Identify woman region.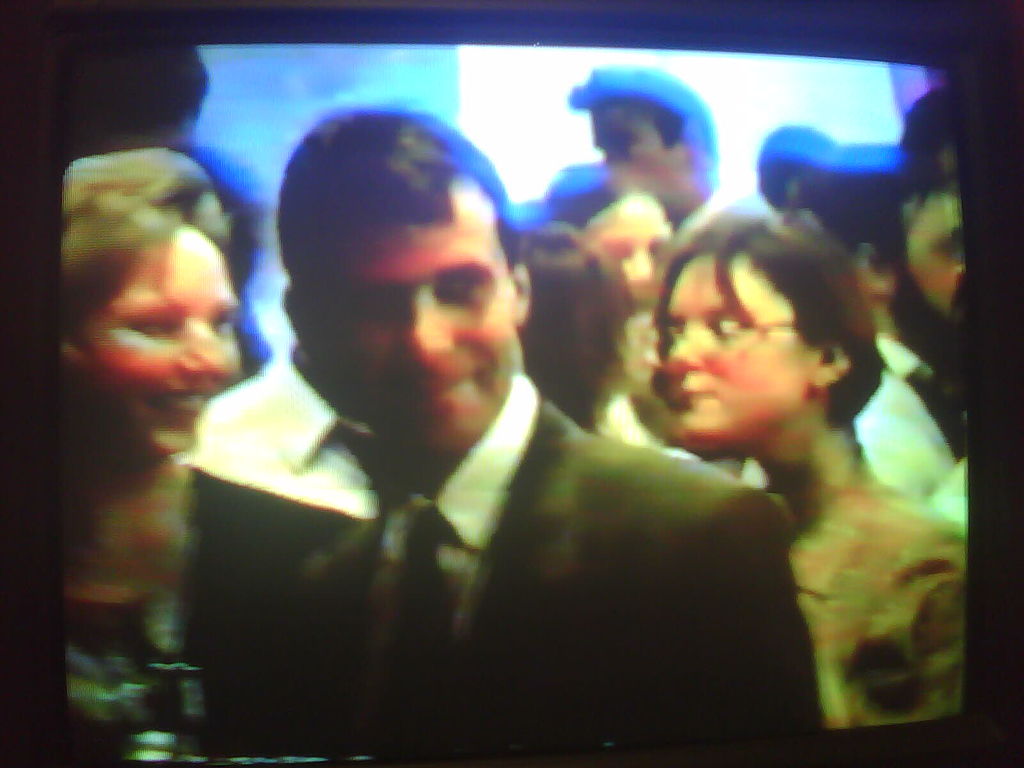
Region: [x1=657, y1=220, x2=964, y2=723].
